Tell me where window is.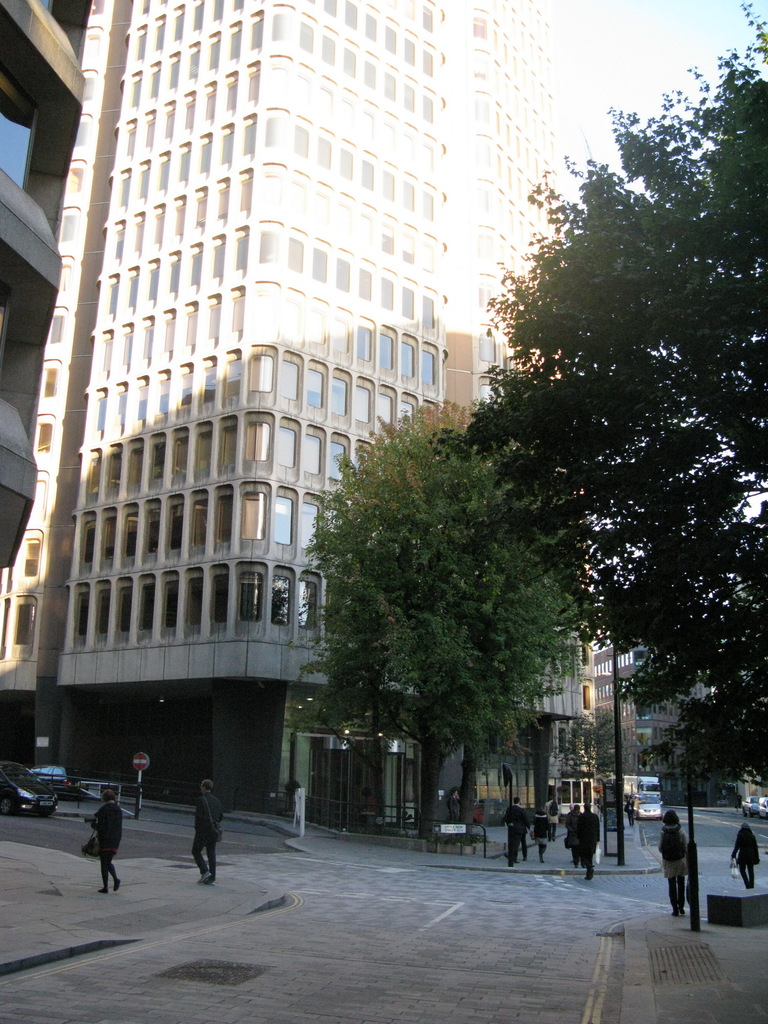
window is at detection(141, 323, 153, 368).
